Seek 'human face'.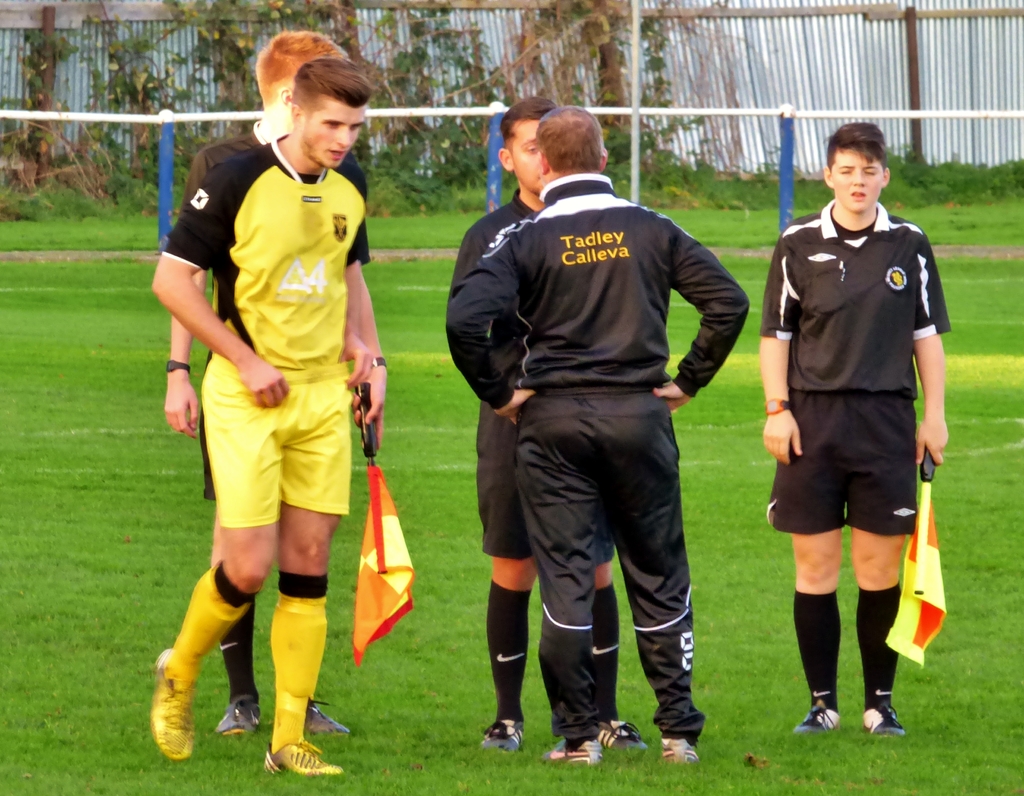
(left=509, top=118, right=542, bottom=200).
